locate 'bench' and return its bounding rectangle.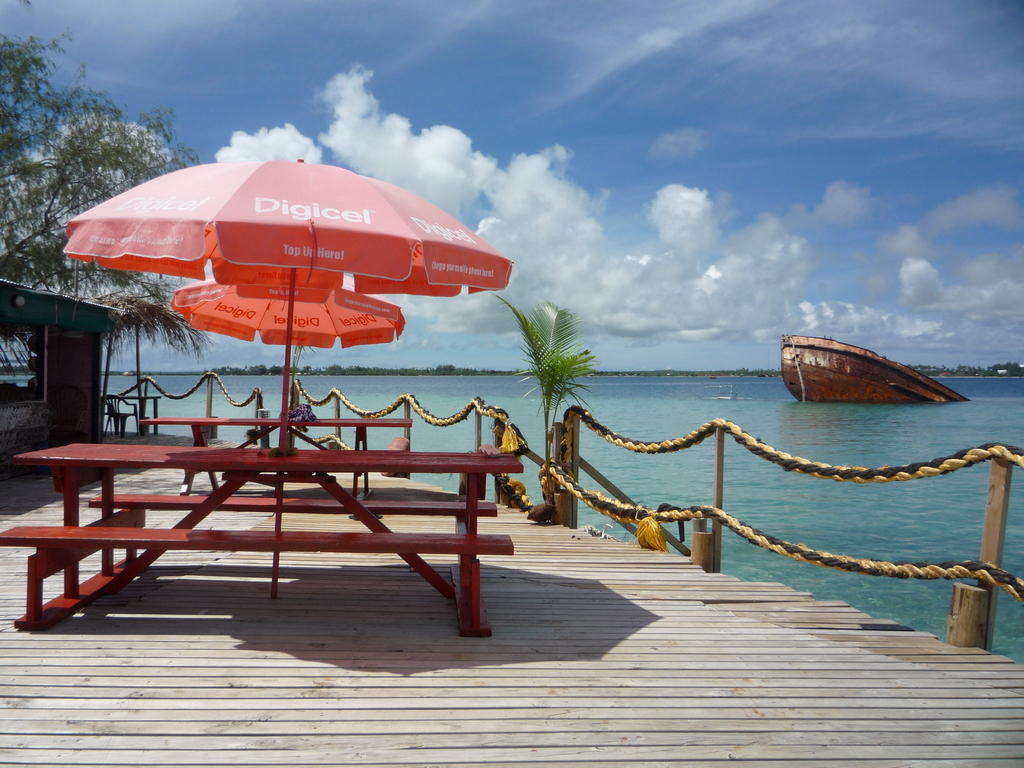
x1=0, y1=440, x2=523, y2=640.
